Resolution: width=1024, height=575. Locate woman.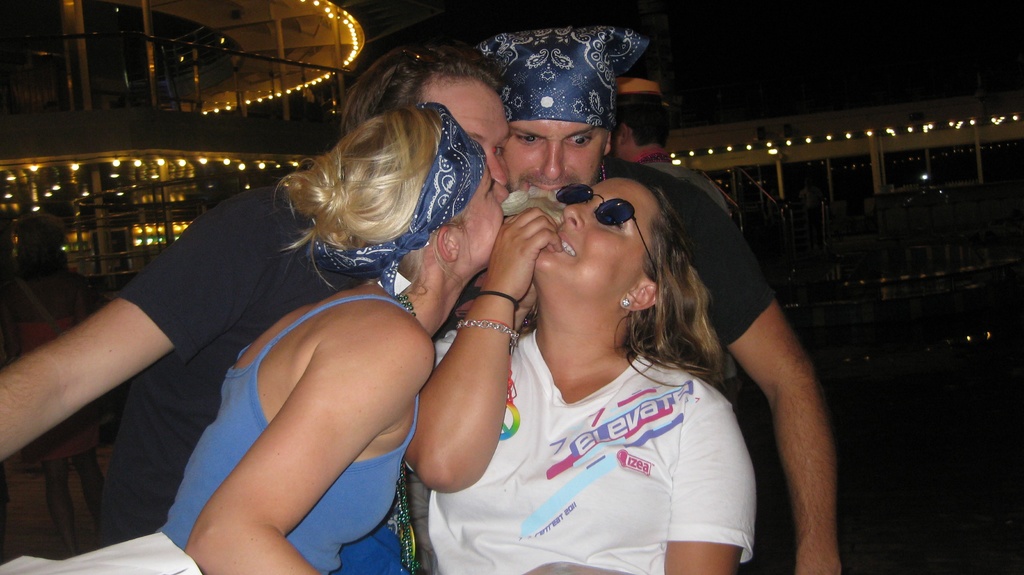
(151, 95, 511, 572).
